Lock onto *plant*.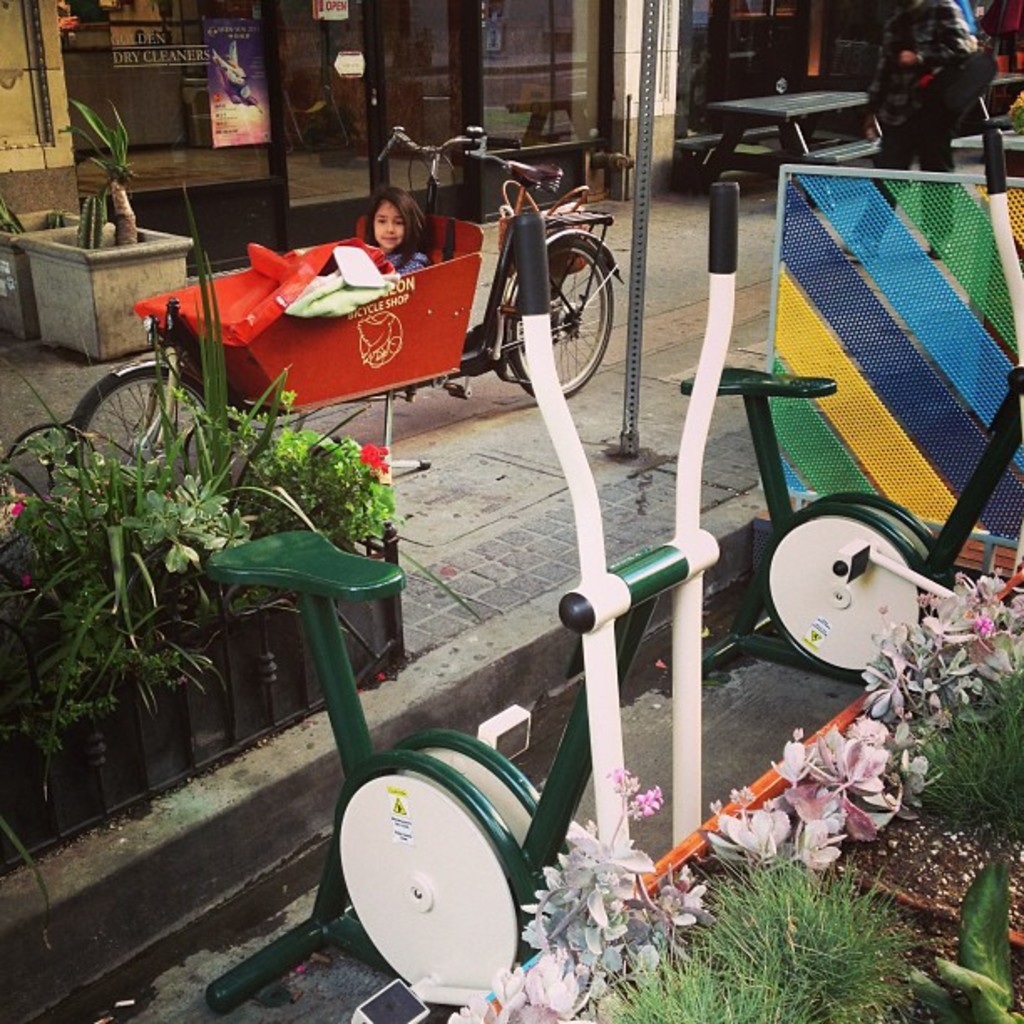
Locked: 0/187/28/234.
